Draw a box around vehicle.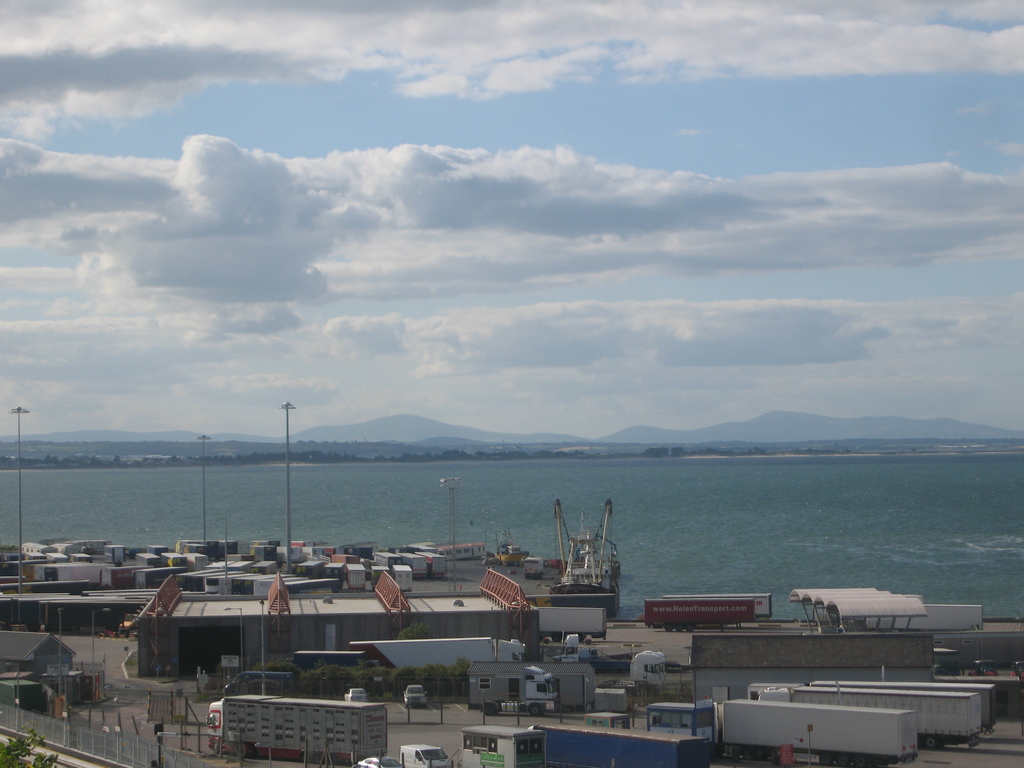
(left=756, top=685, right=976, bottom=748).
